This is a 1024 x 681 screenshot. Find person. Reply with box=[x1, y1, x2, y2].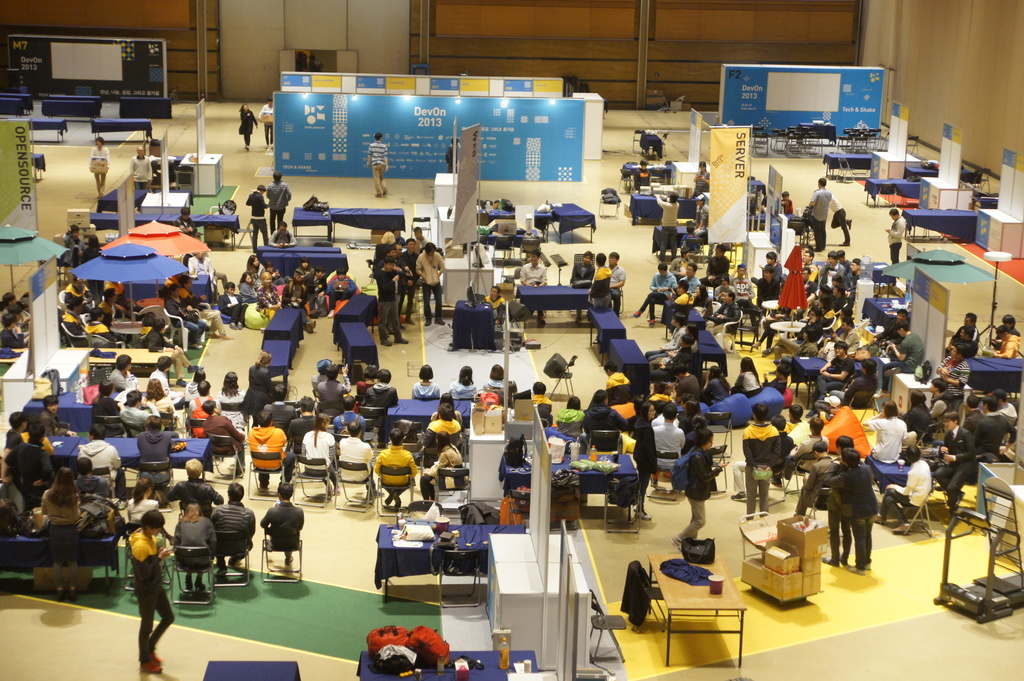
box=[172, 503, 217, 597].
